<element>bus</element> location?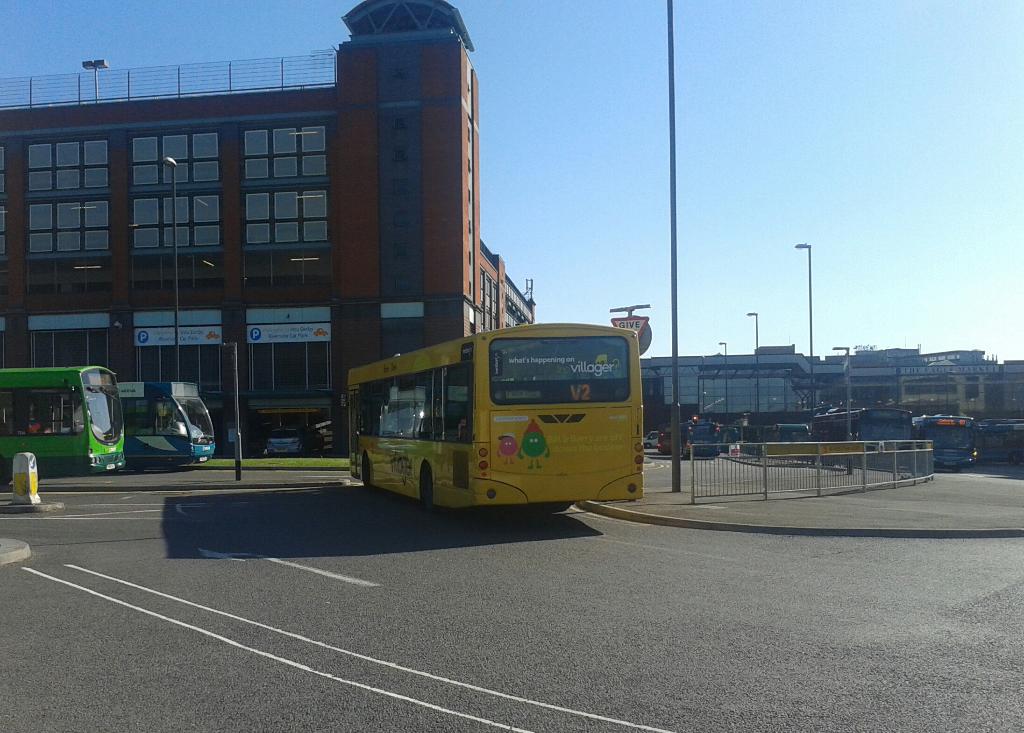
crop(0, 364, 129, 476)
